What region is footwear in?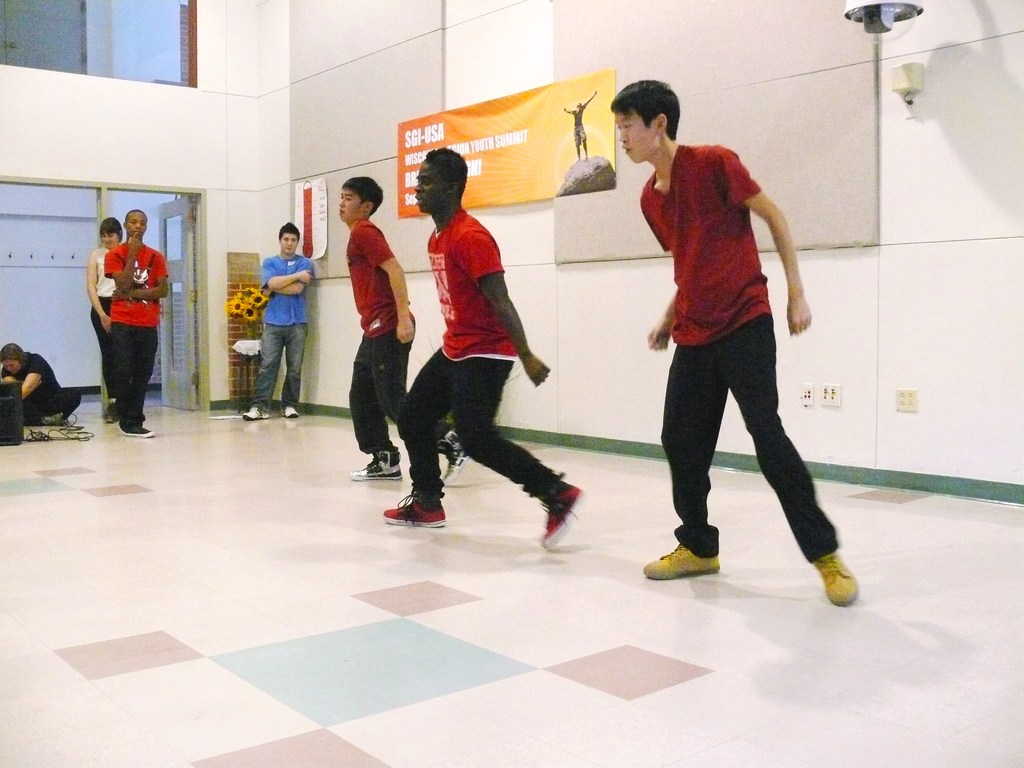
detection(243, 403, 276, 419).
